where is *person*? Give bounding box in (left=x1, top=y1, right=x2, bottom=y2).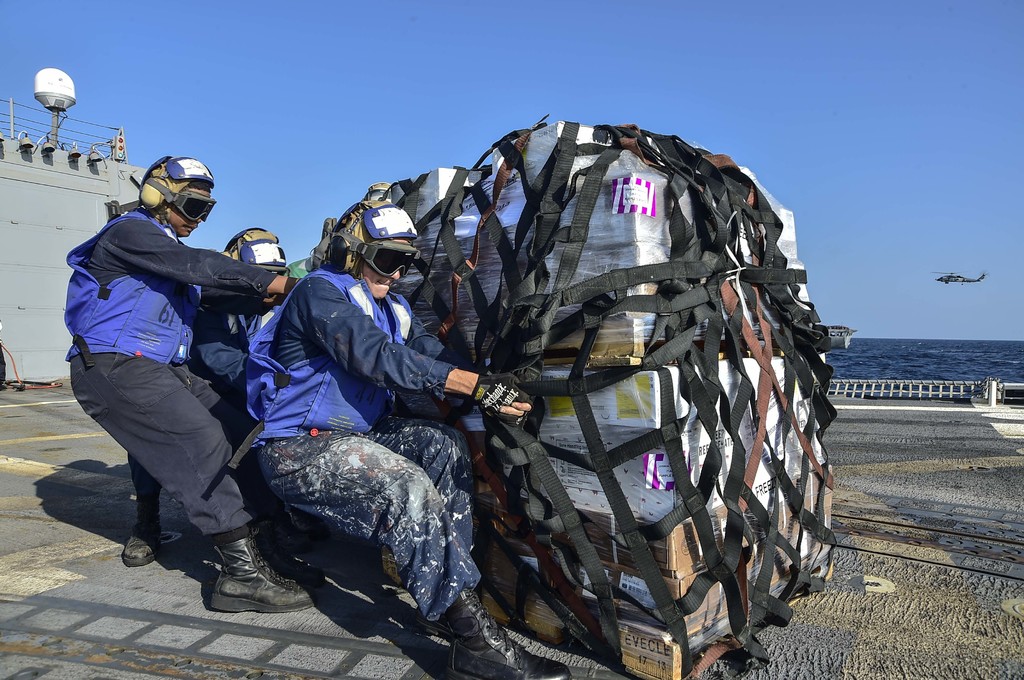
(left=243, top=194, right=583, bottom=679).
